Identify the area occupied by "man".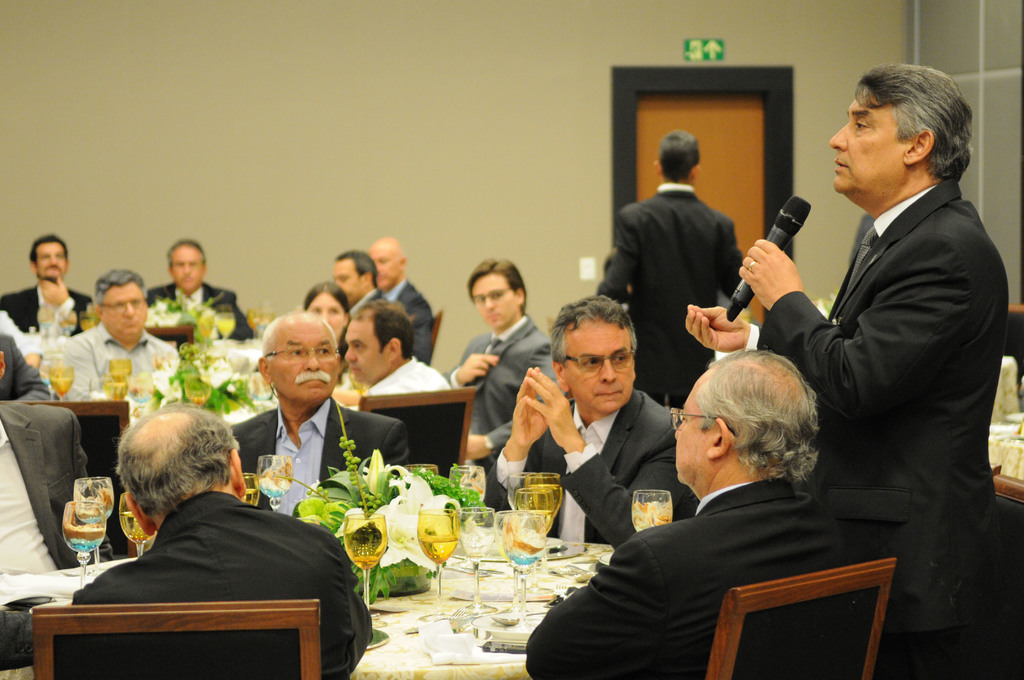
Area: [left=47, top=271, right=178, bottom=398].
